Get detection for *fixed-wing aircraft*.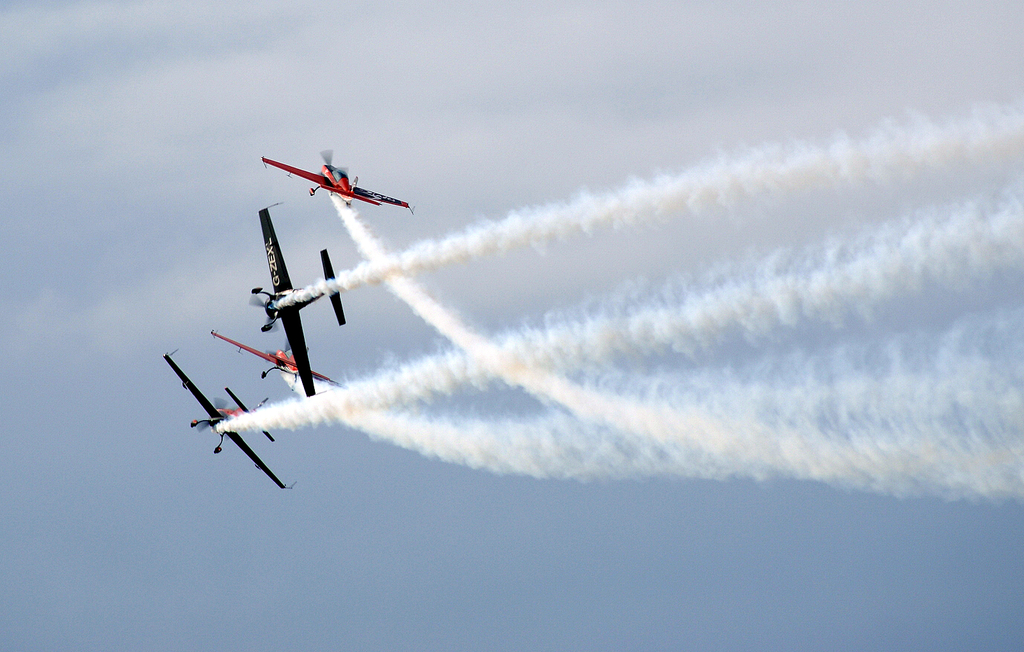
Detection: Rect(250, 201, 347, 397).
